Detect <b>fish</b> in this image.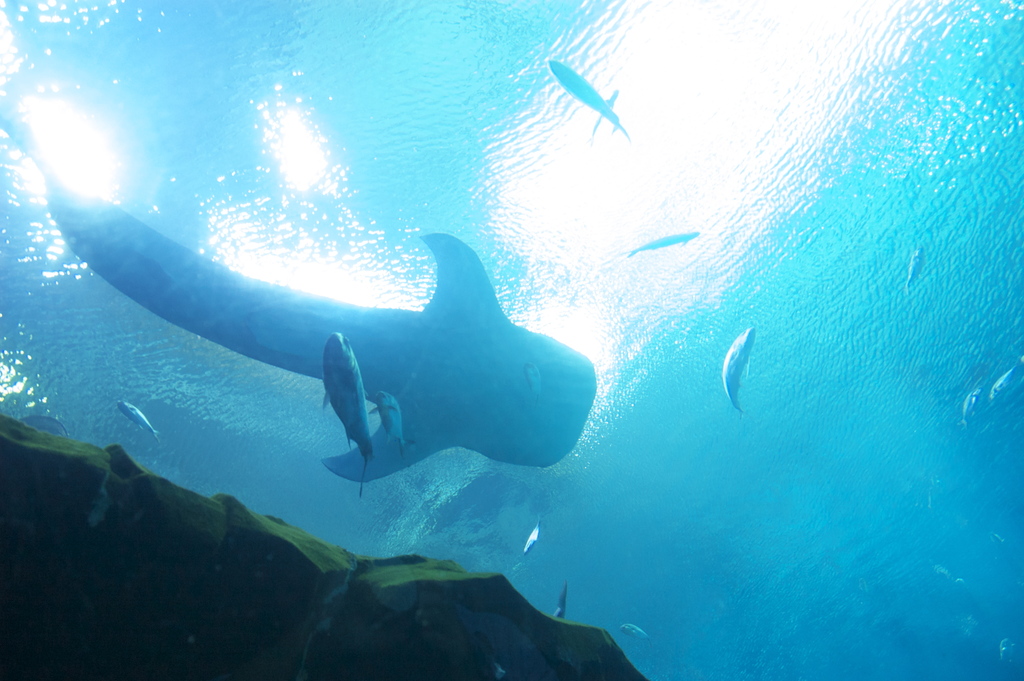
Detection: <box>990,532,1005,549</box>.
